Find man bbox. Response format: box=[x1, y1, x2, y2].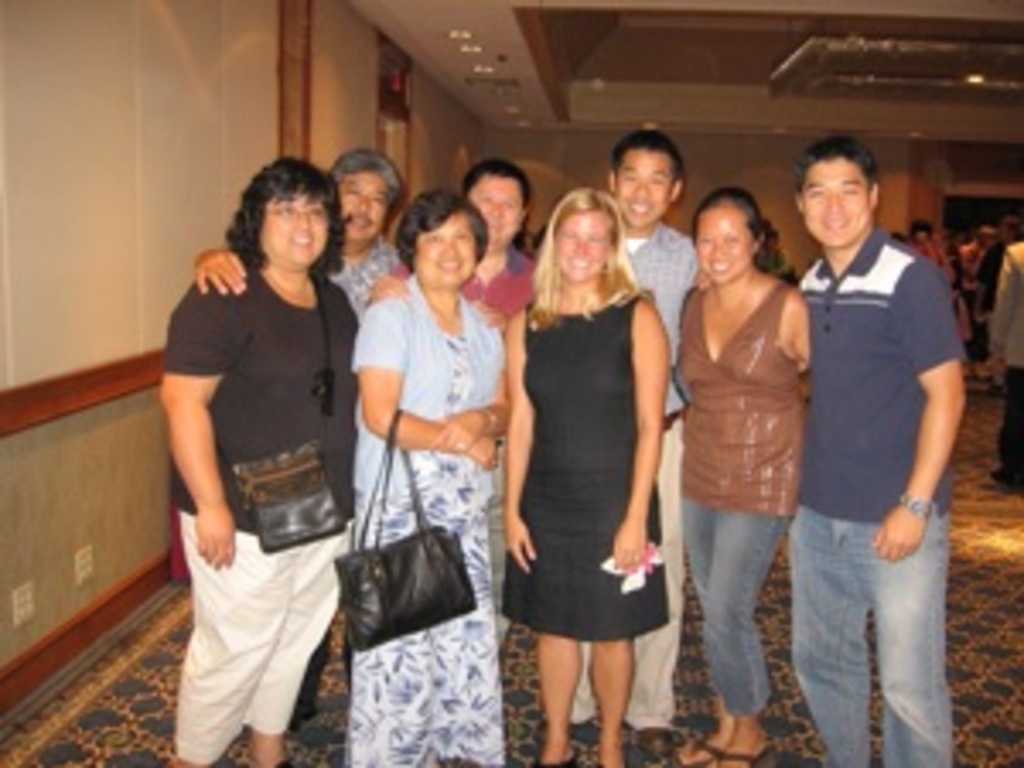
box=[990, 246, 1021, 498].
